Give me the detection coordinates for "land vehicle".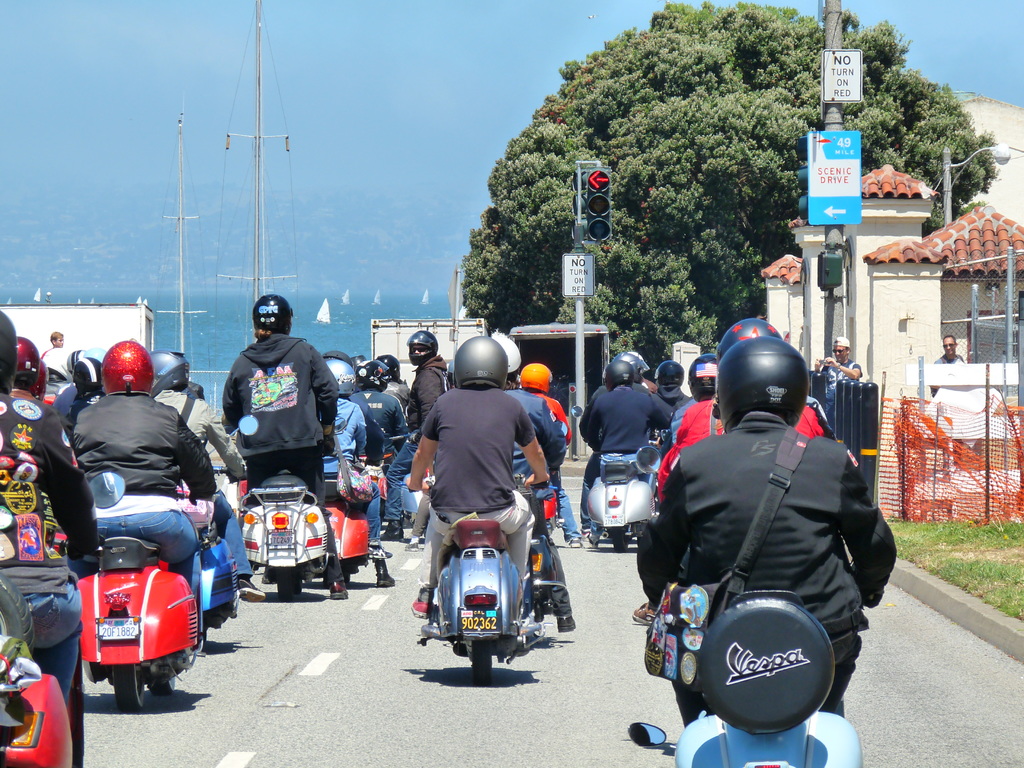
bbox(530, 494, 564, 618).
